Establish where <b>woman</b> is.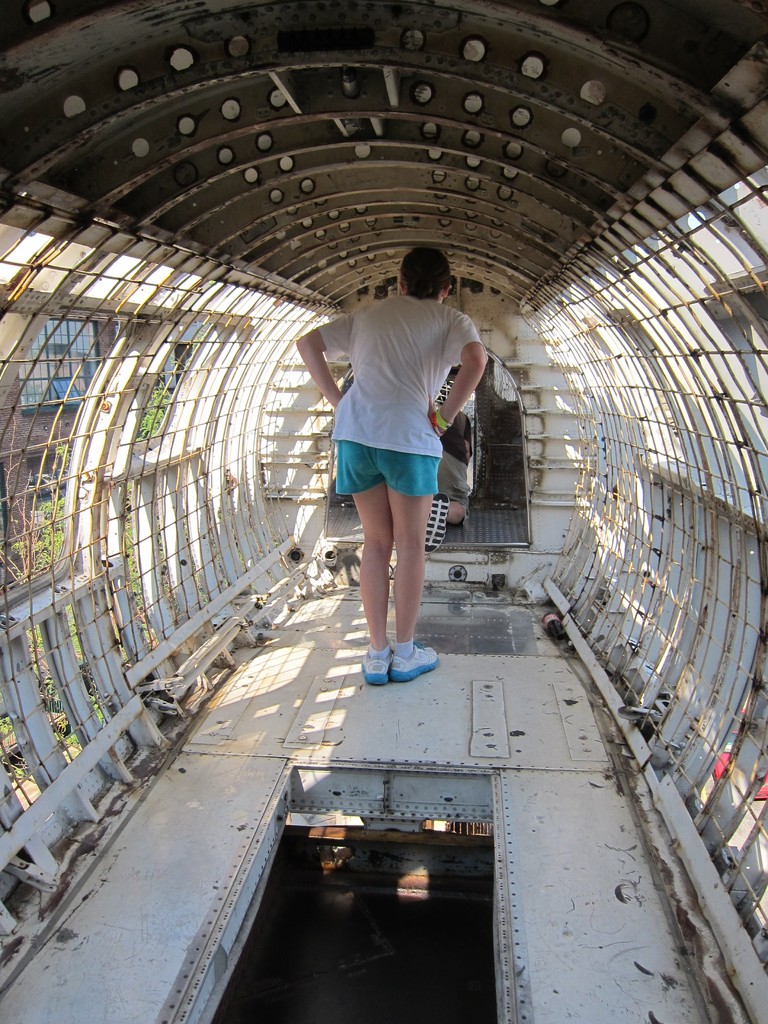
Established at bbox=[296, 241, 492, 689].
